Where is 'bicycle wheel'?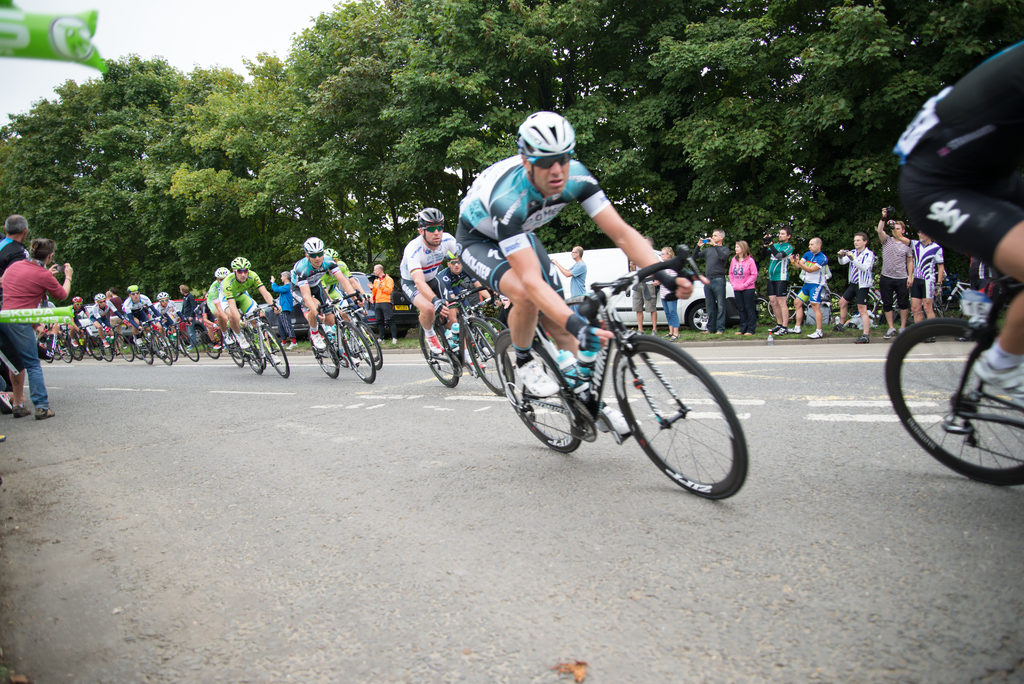
<bbox>355, 318, 381, 368</bbox>.
